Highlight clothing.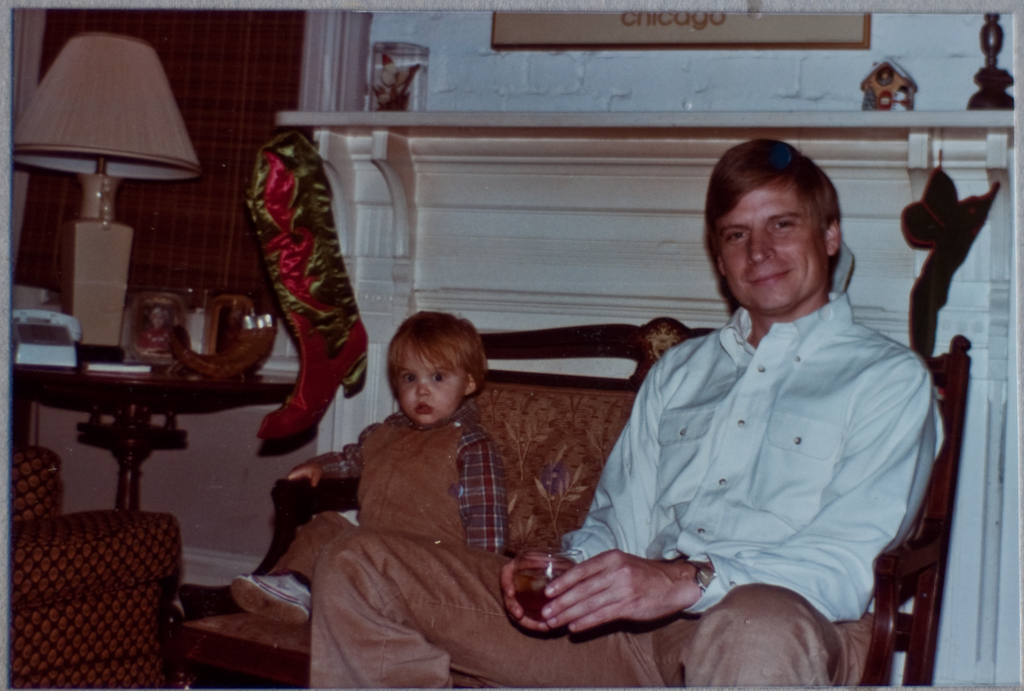
Highlighted region: 301/523/881/690.
